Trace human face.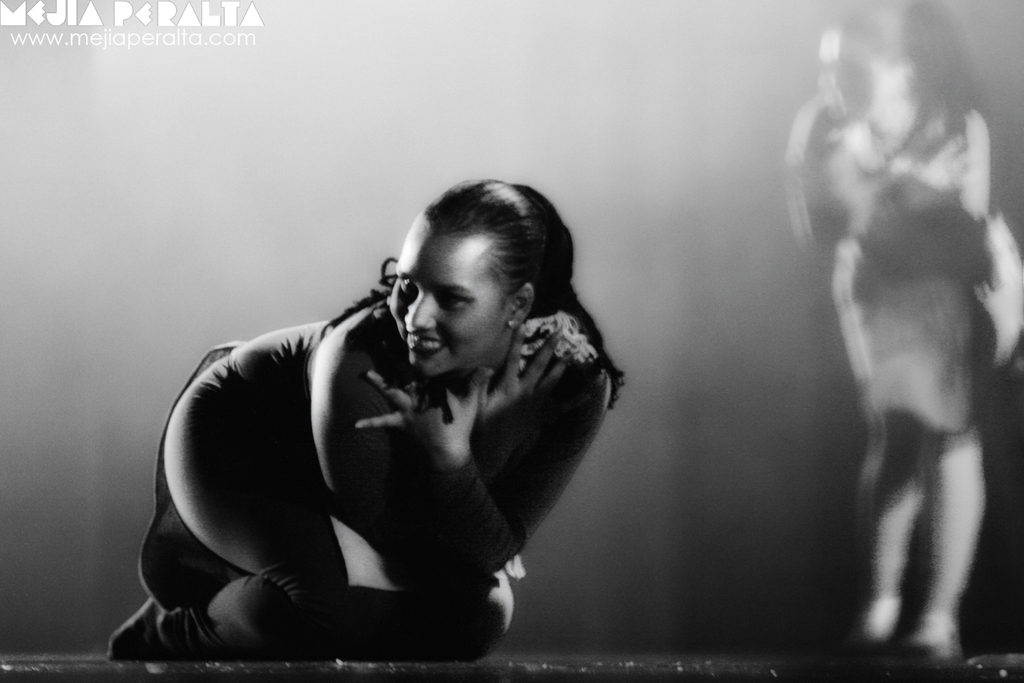
Traced to 388, 214, 513, 377.
